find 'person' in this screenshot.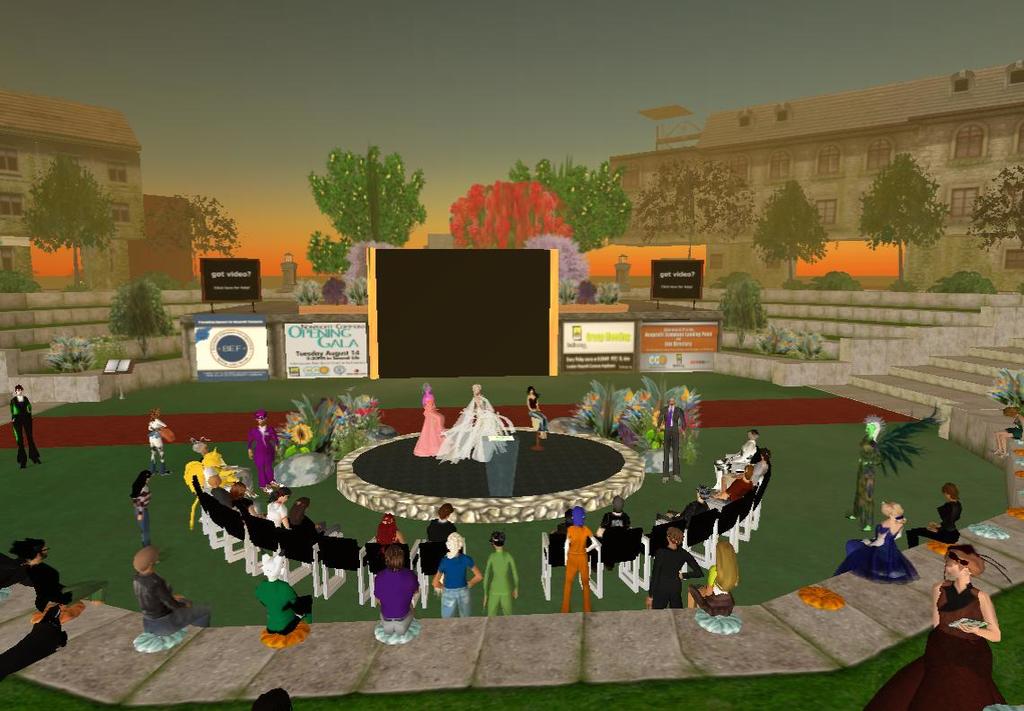
The bounding box for 'person' is bbox=[904, 484, 962, 549].
